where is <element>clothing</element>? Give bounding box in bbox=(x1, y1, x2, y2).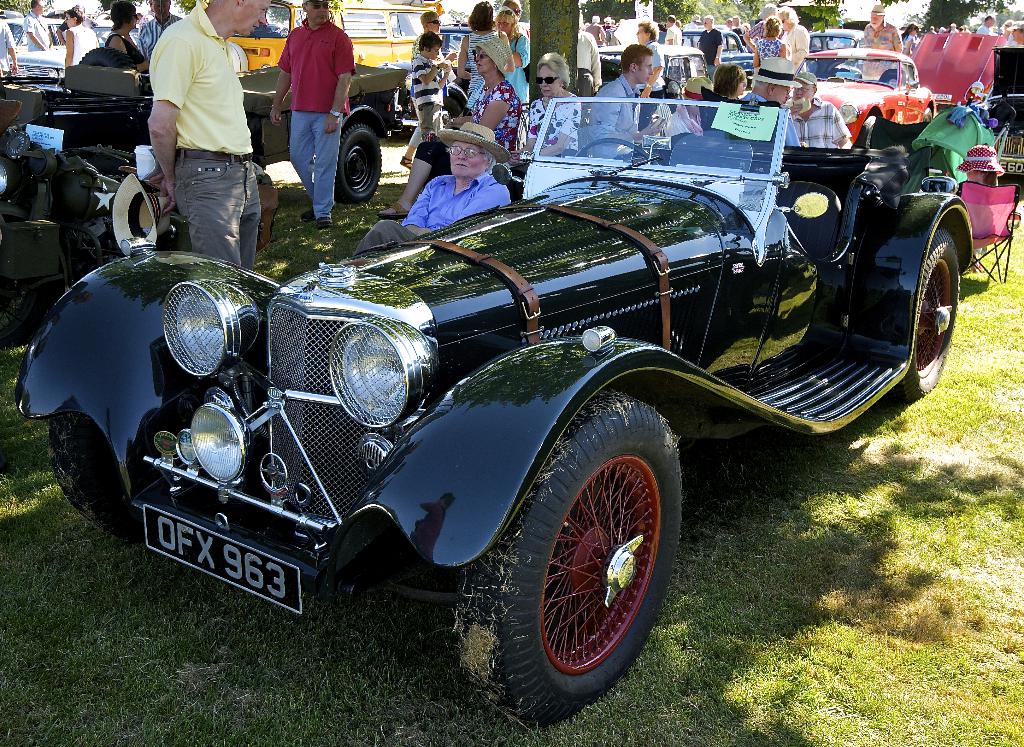
bbox=(664, 25, 683, 49).
